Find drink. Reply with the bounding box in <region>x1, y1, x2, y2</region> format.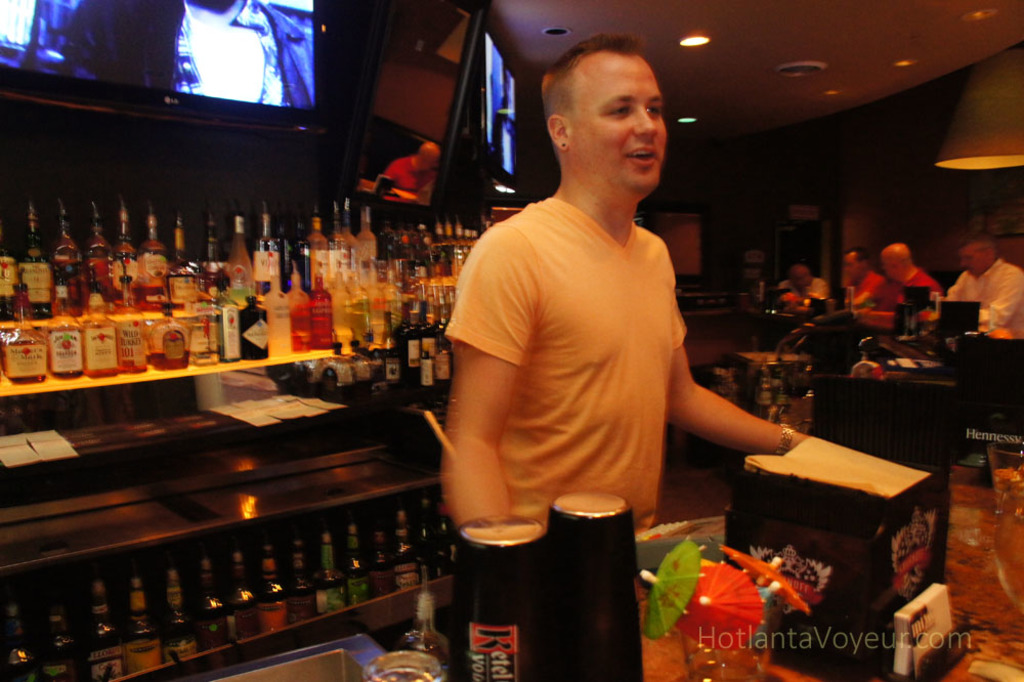
<region>86, 313, 121, 383</region>.
